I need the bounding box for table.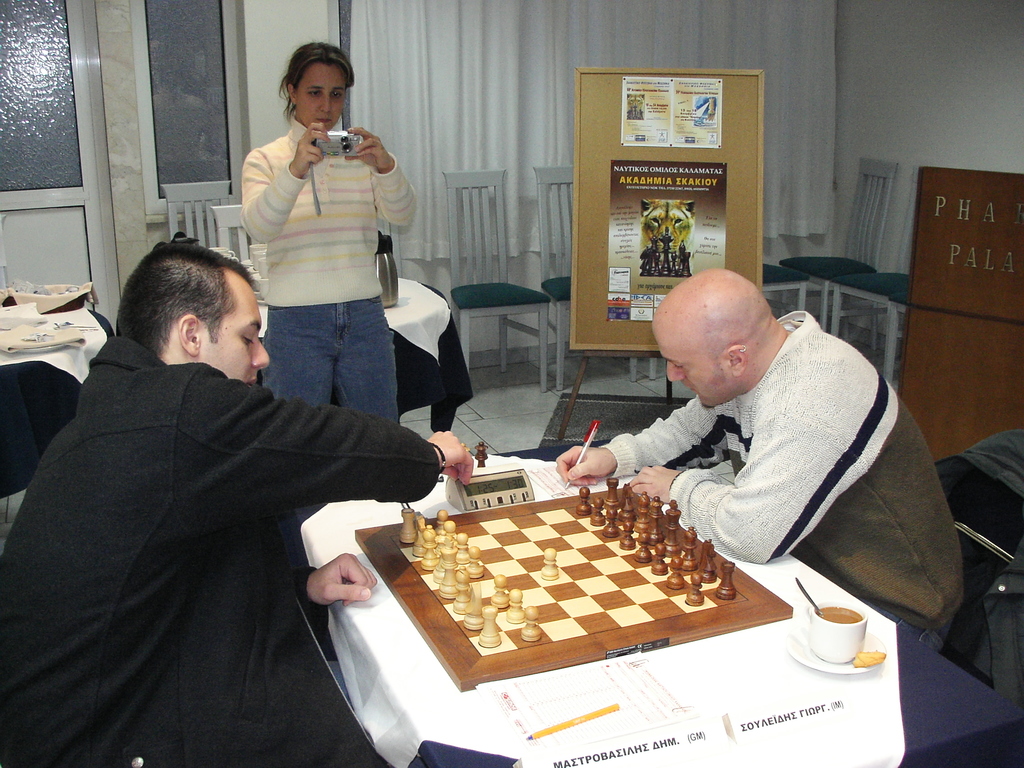
Here it is: 0, 307, 118, 500.
